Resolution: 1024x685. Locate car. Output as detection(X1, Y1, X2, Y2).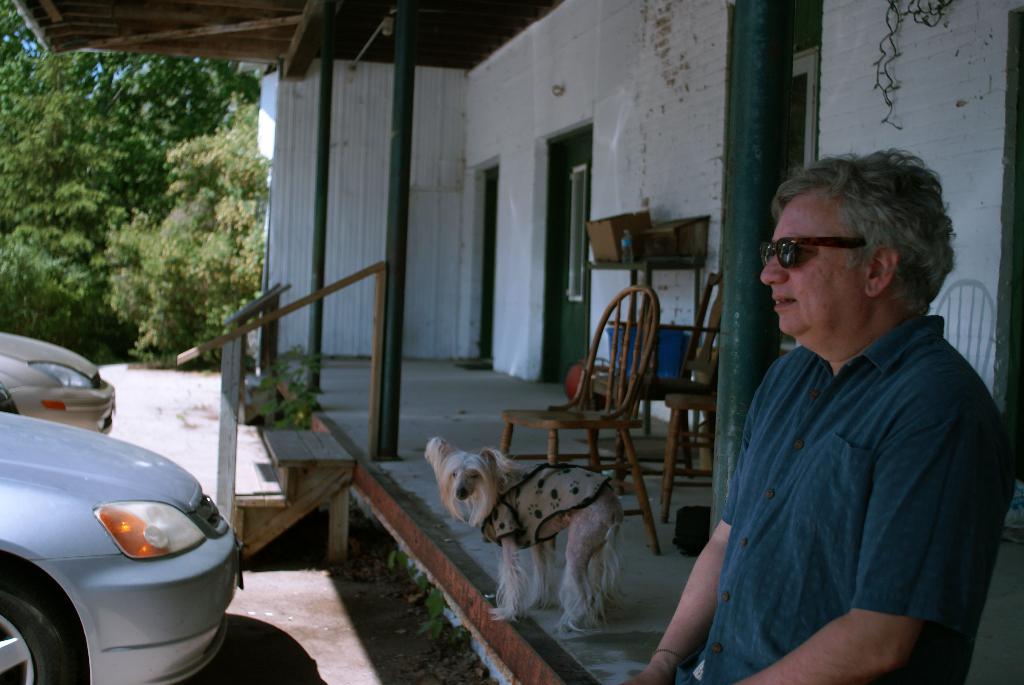
detection(0, 328, 120, 434).
